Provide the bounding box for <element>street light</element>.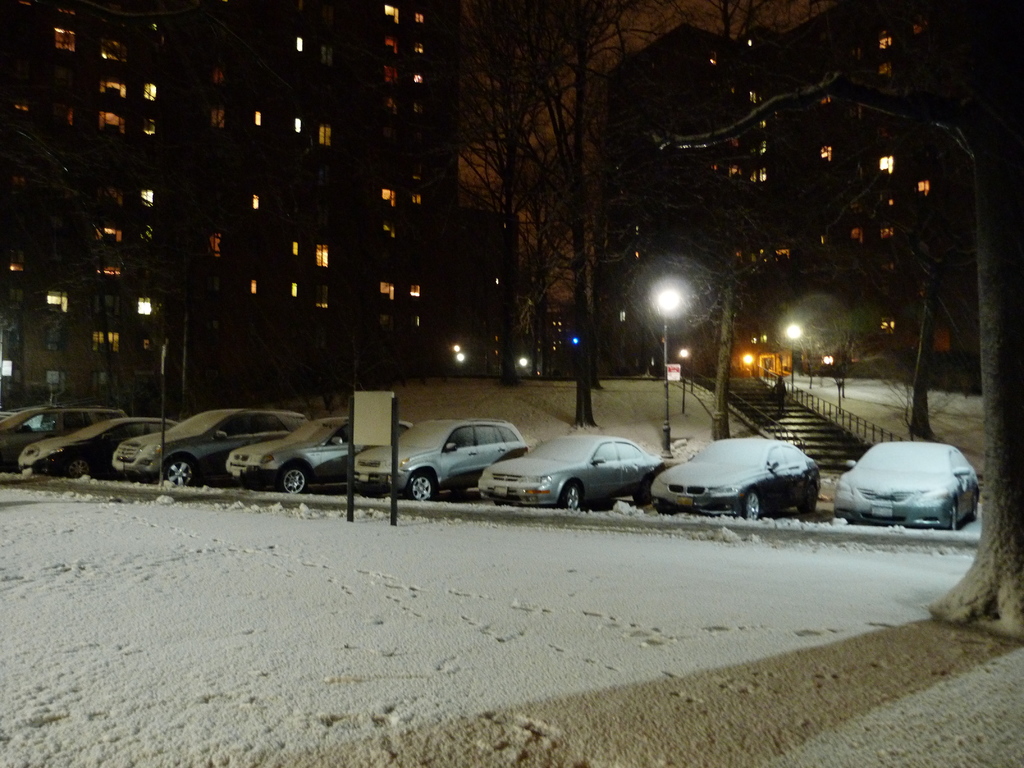
Rect(737, 348, 756, 373).
